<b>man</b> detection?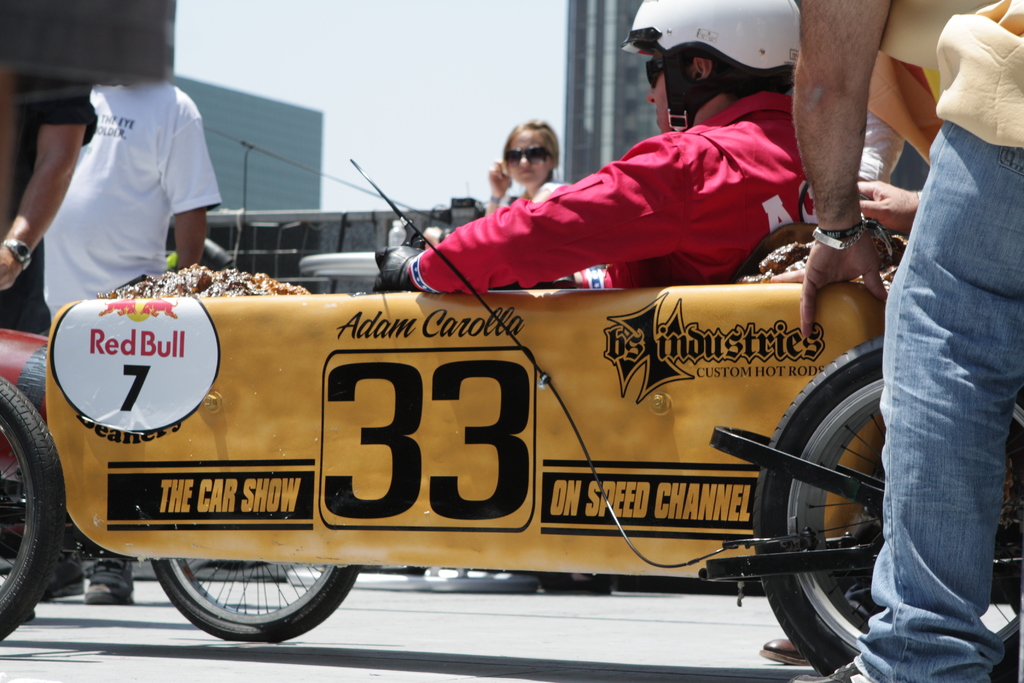
l=790, t=0, r=1023, b=682
